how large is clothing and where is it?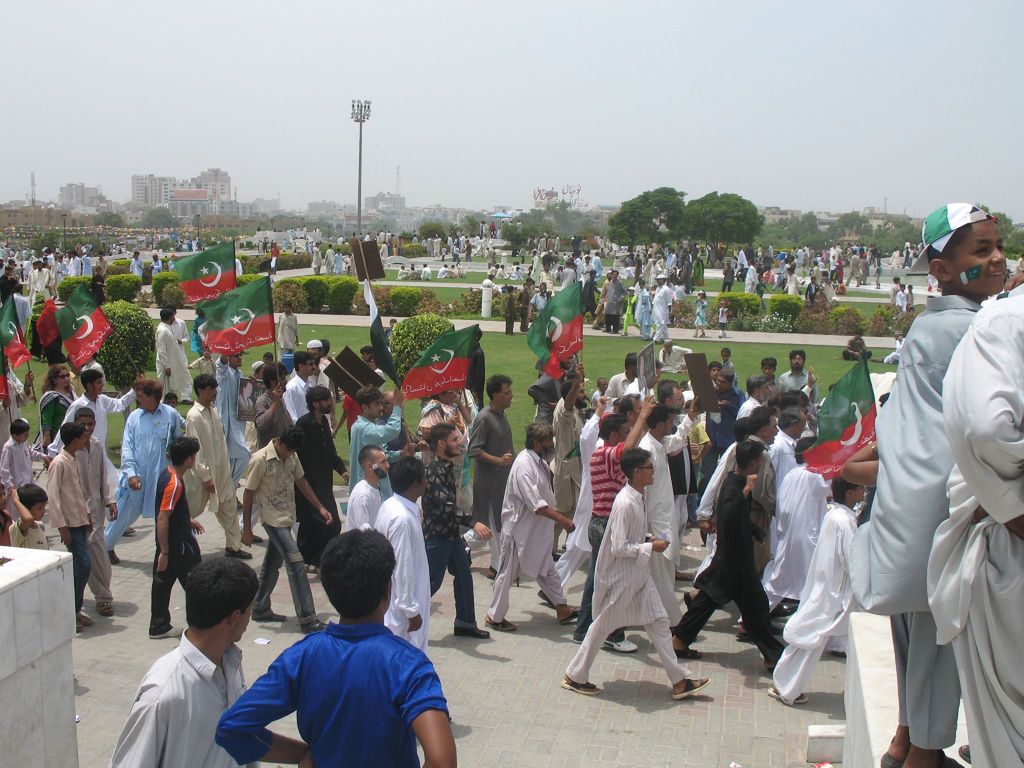
Bounding box: (293,406,353,576).
